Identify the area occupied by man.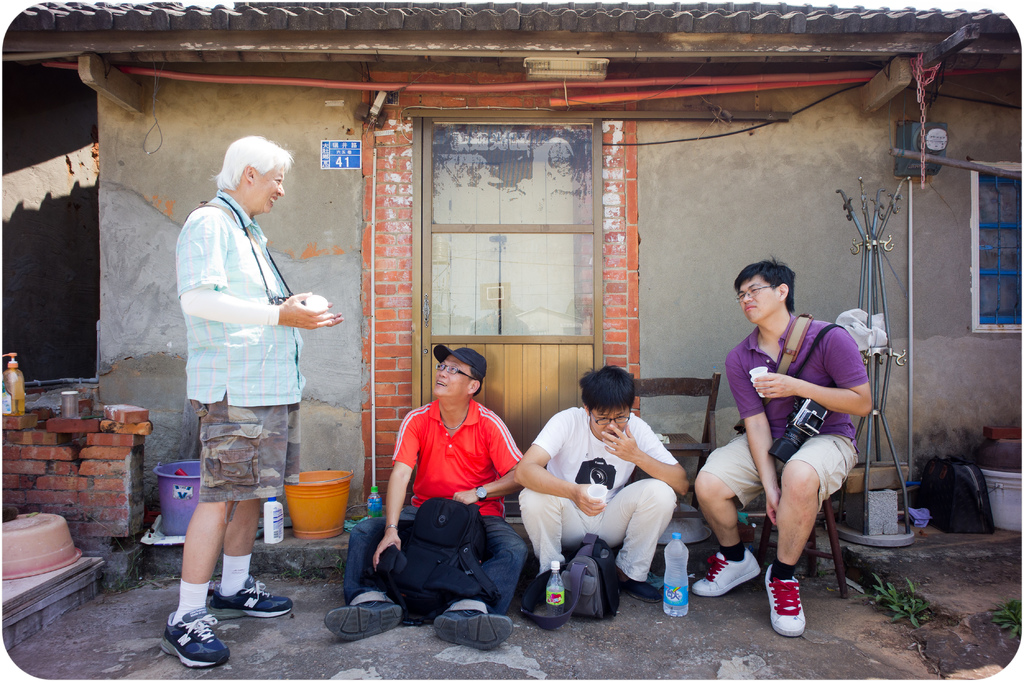
Area: [left=688, top=253, right=872, bottom=640].
